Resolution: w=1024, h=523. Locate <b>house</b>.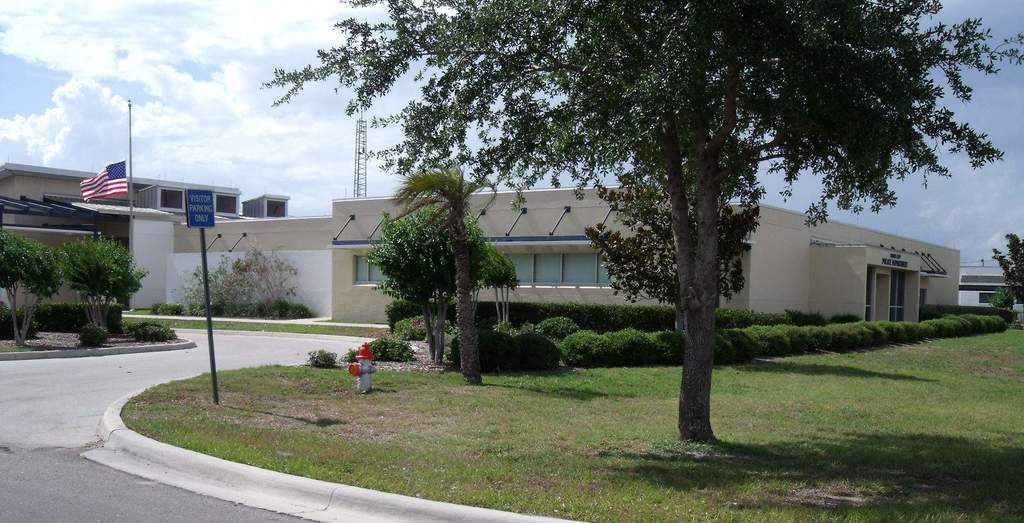
box(0, 168, 963, 328).
